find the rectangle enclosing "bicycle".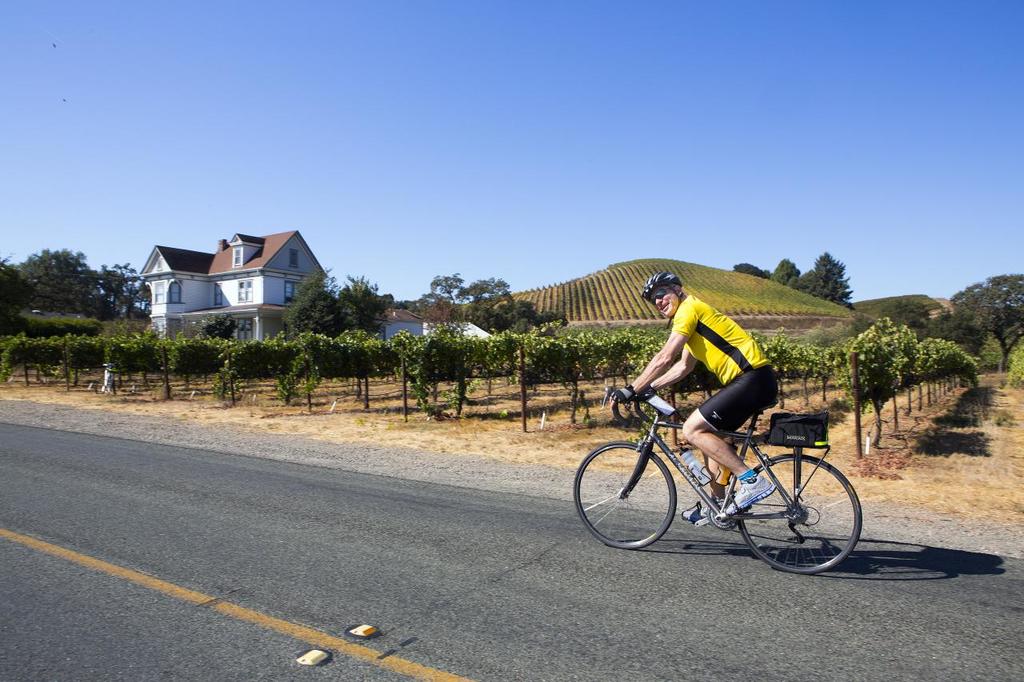
rect(583, 382, 867, 562).
